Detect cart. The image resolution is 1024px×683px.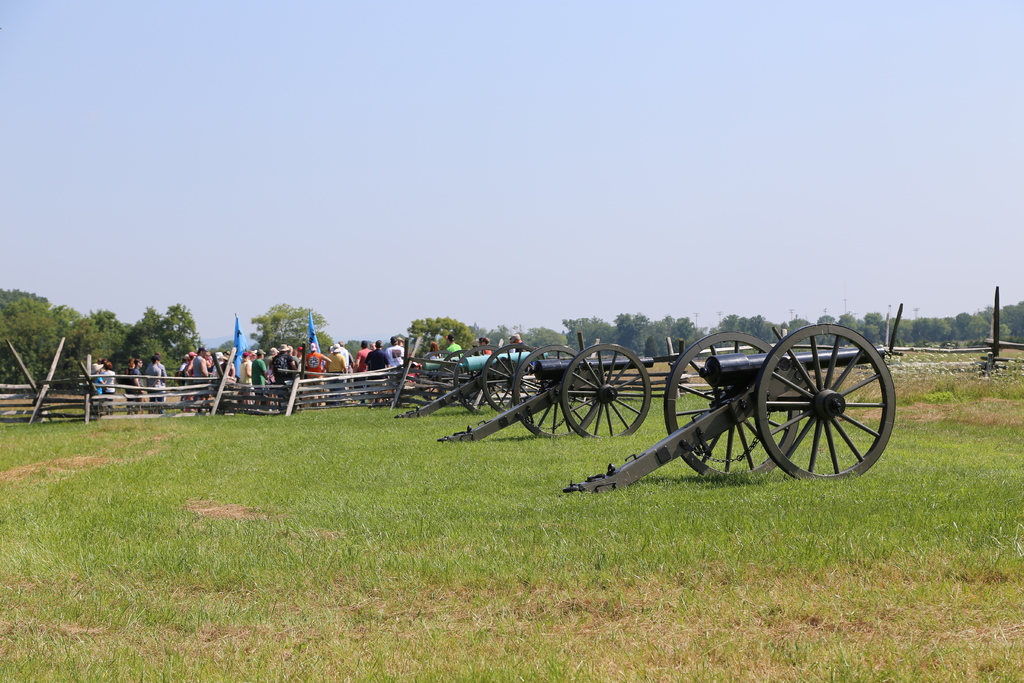
bbox=(439, 341, 652, 445).
